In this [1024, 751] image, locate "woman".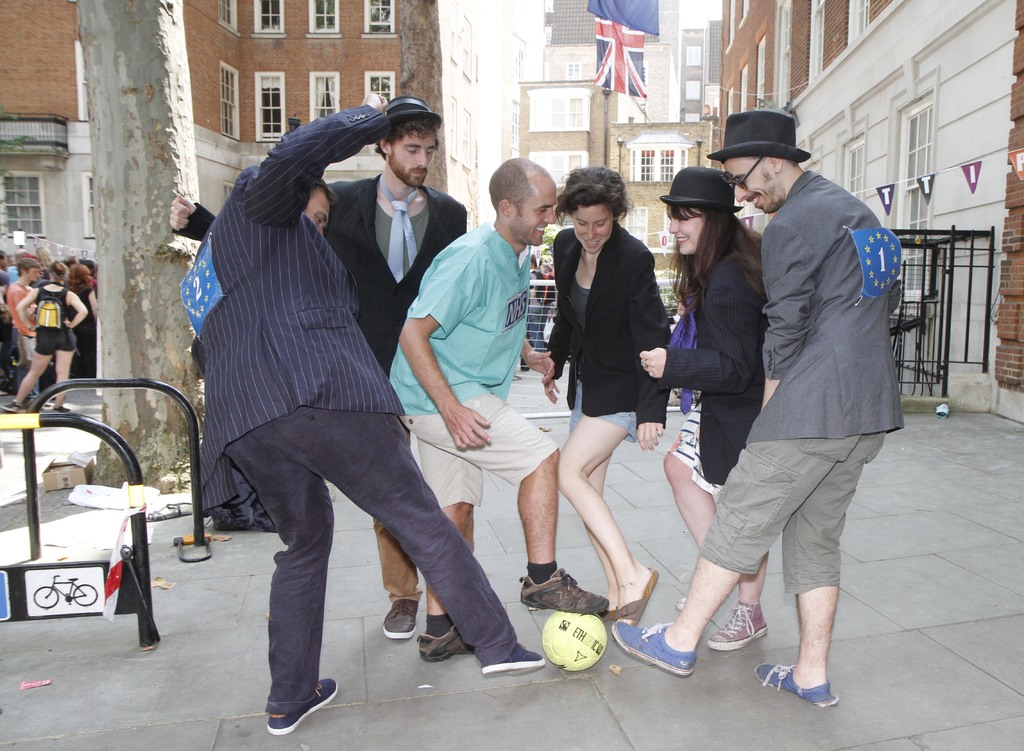
Bounding box: <box>639,167,767,651</box>.
